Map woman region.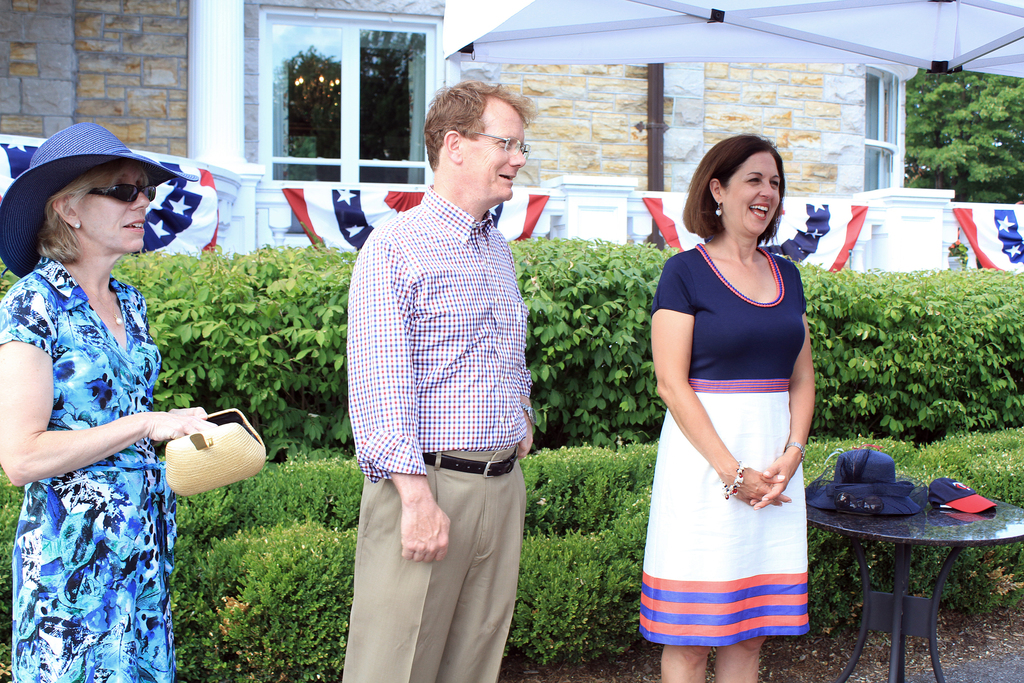
Mapped to x1=0, y1=124, x2=228, y2=682.
